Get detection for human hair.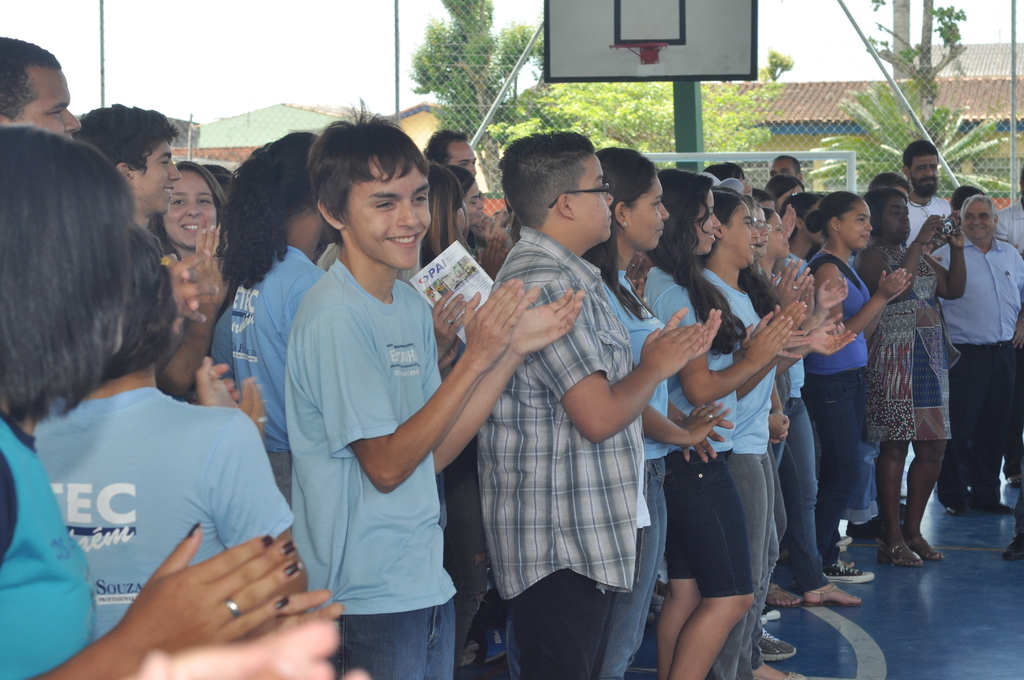
Detection: crop(780, 189, 824, 230).
